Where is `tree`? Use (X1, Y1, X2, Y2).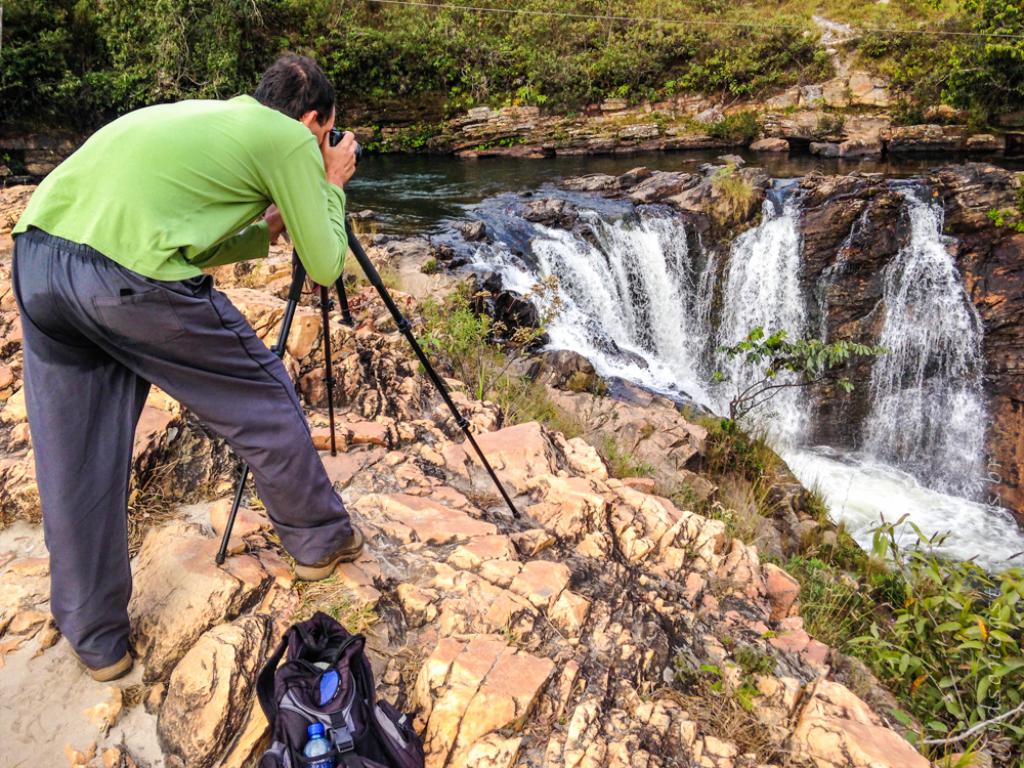
(901, 3, 1020, 131).
